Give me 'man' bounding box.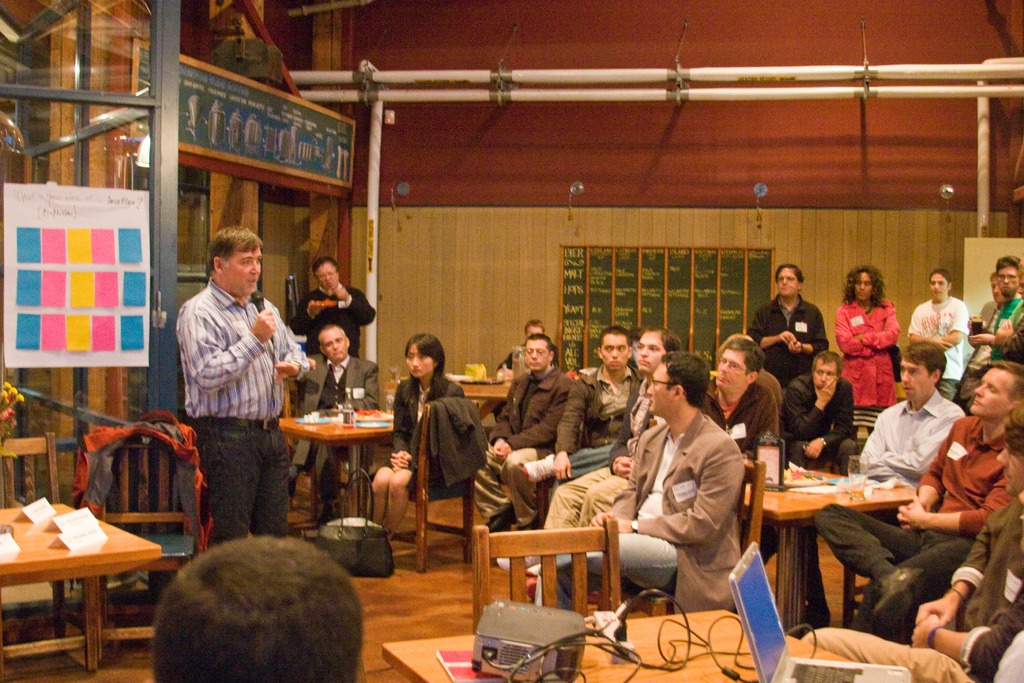
<region>287, 329, 381, 524</region>.
